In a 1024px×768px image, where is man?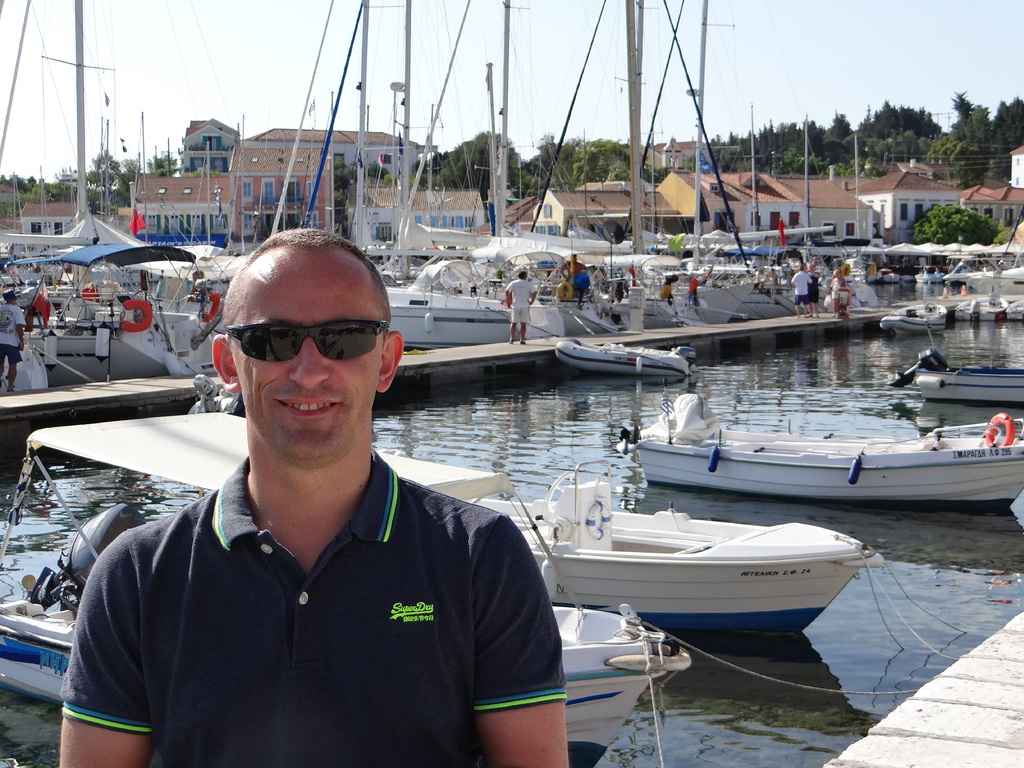
0/290/31/399.
